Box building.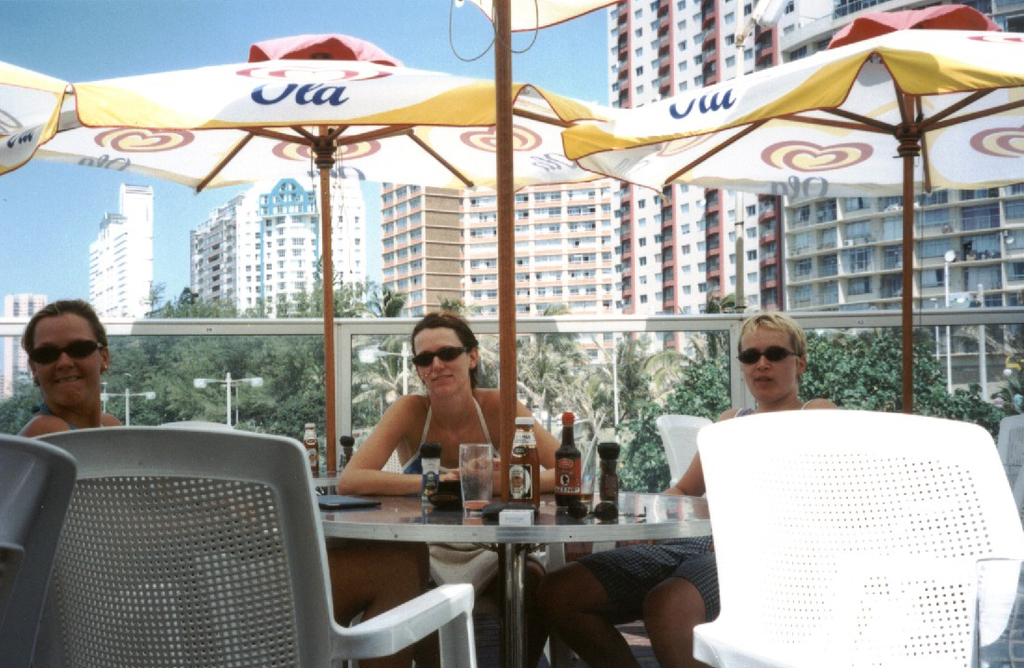
3/291/47/391.
